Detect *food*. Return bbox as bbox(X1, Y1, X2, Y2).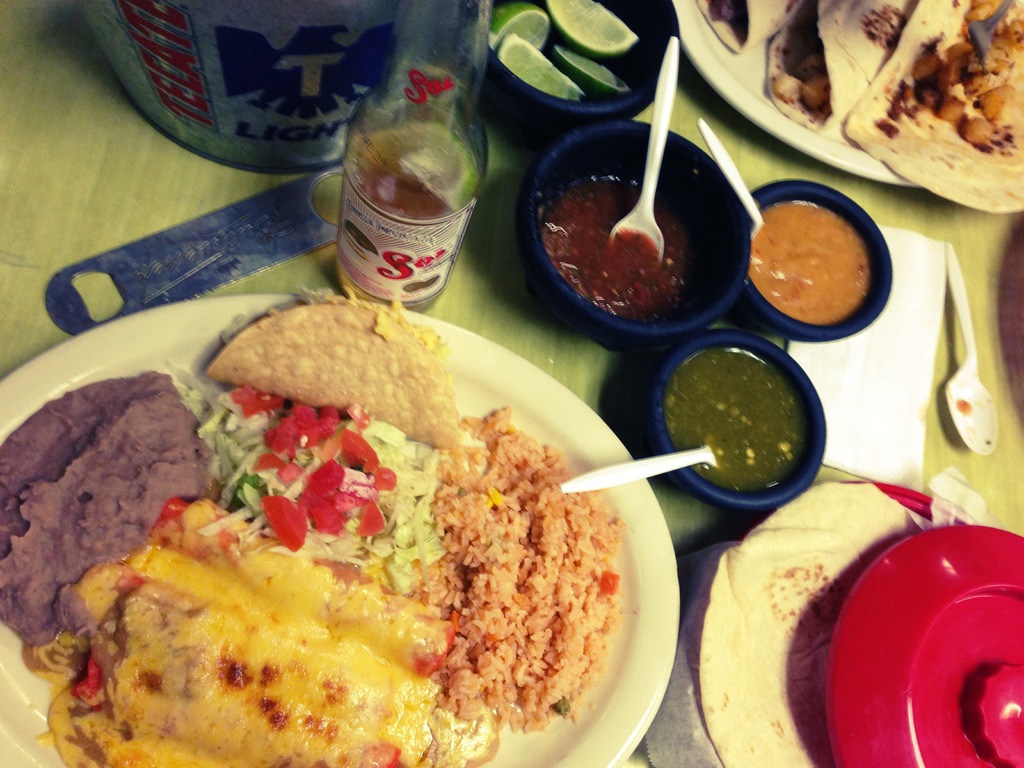
bbox(486, 0, 640, 102).
